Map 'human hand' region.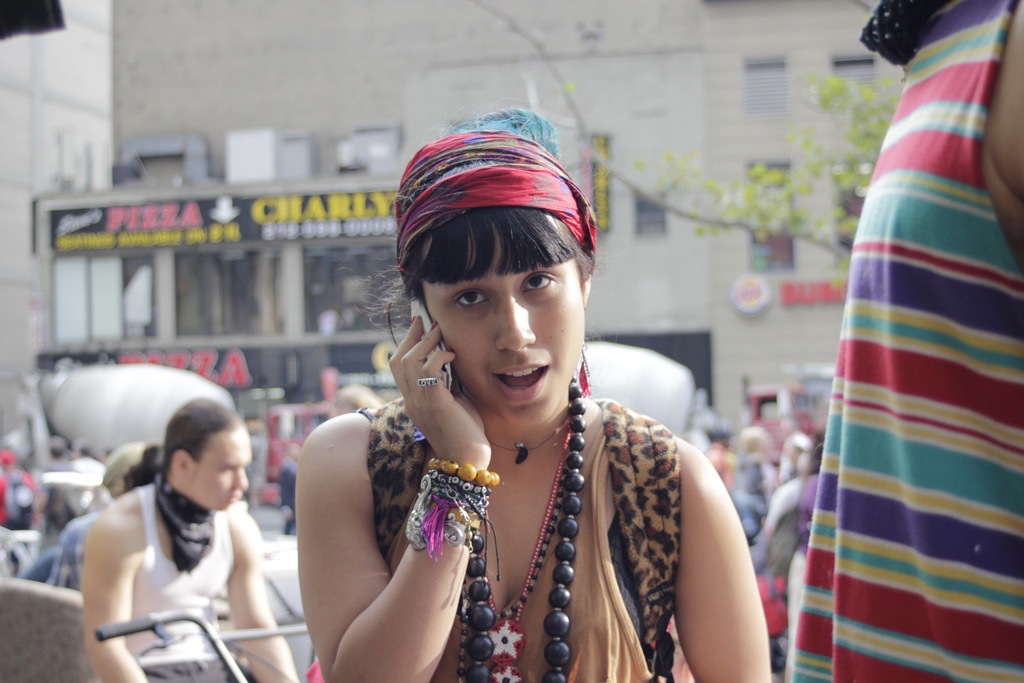
Mapped to 387 313 490 456.
